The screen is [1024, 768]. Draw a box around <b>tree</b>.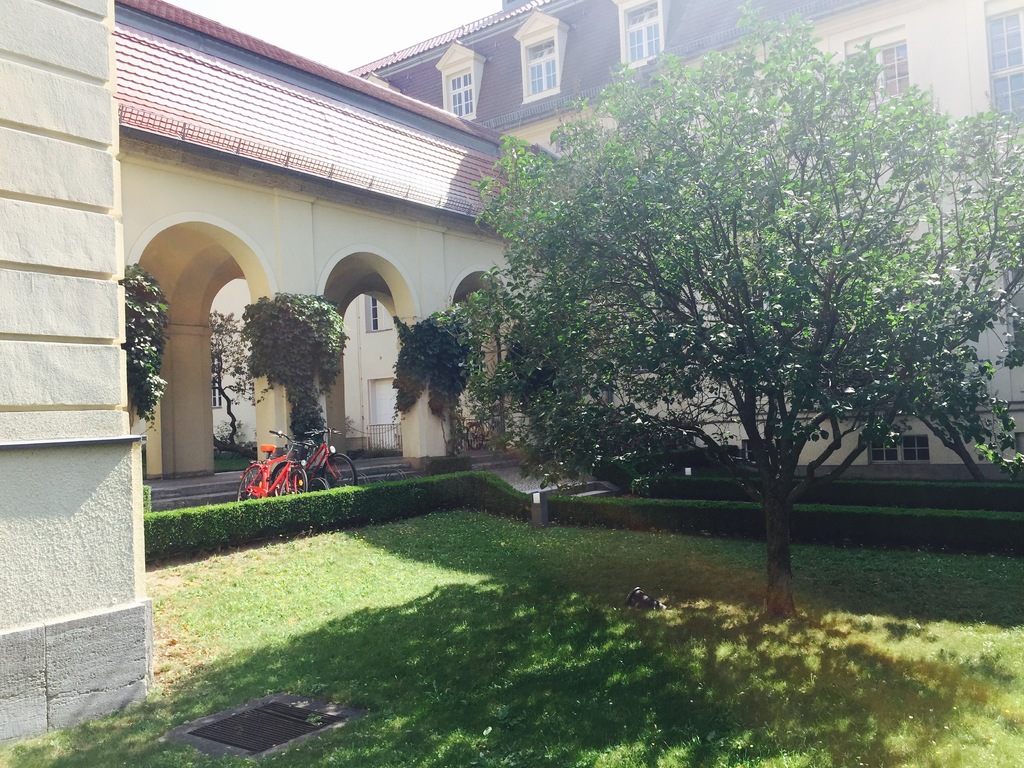
locate(429, 0, 1023, 616).
